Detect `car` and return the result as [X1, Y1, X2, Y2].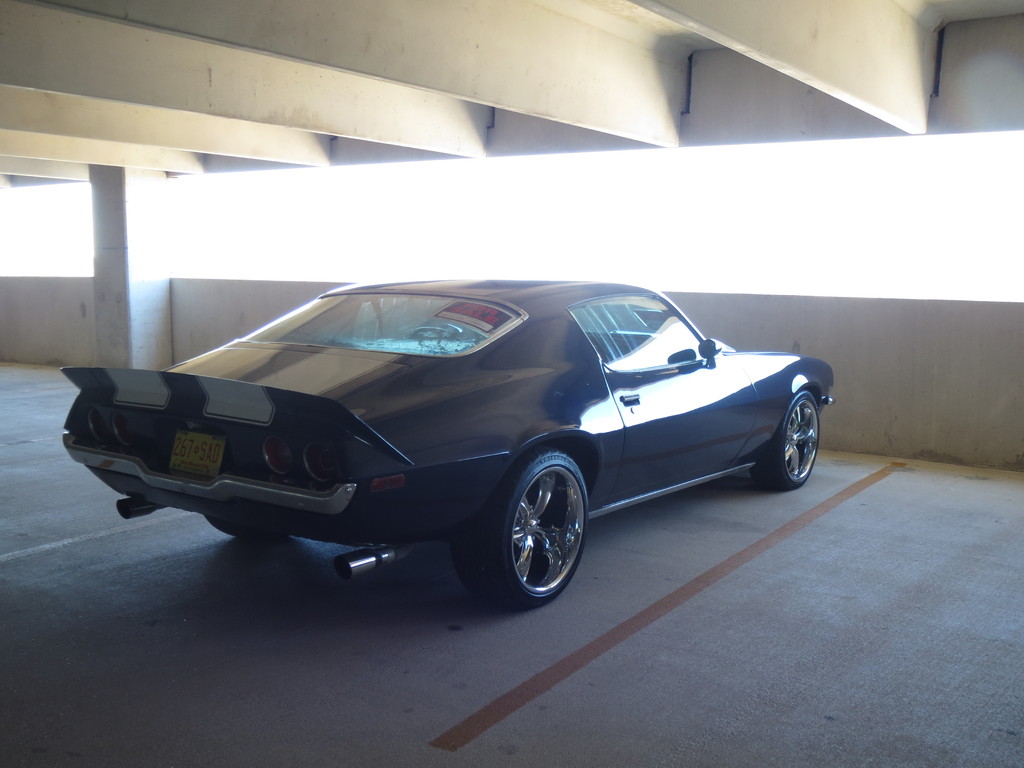
[60, 278, 834, 604].
